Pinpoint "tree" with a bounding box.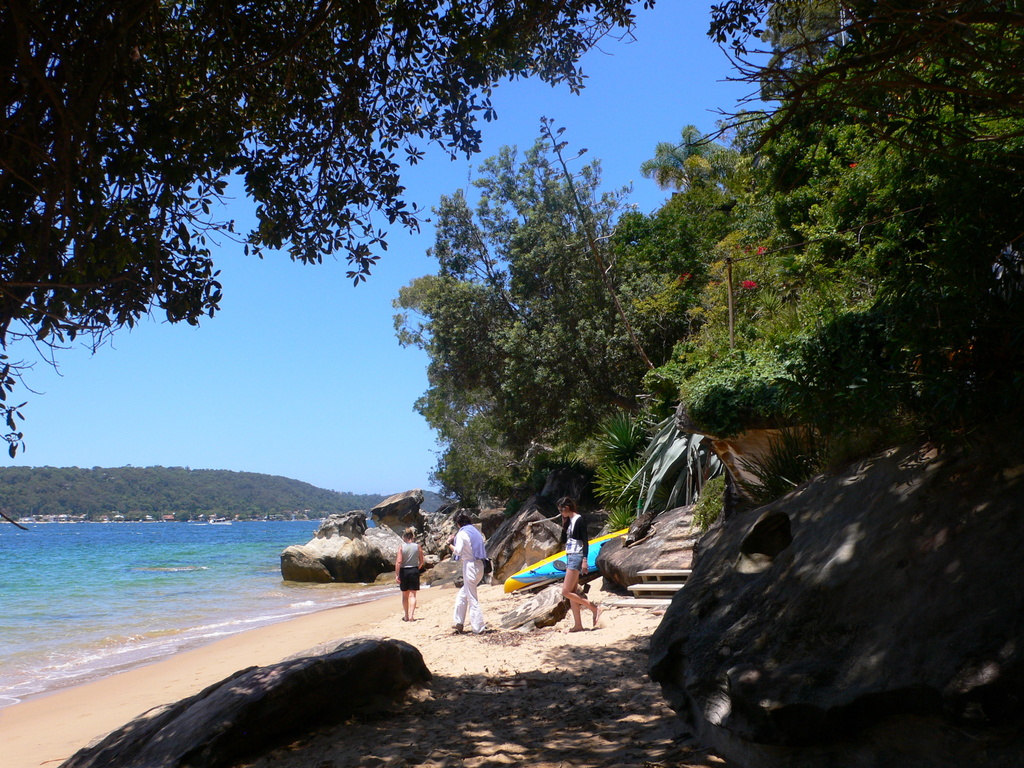
select_region(0, 0, 656, 532).
